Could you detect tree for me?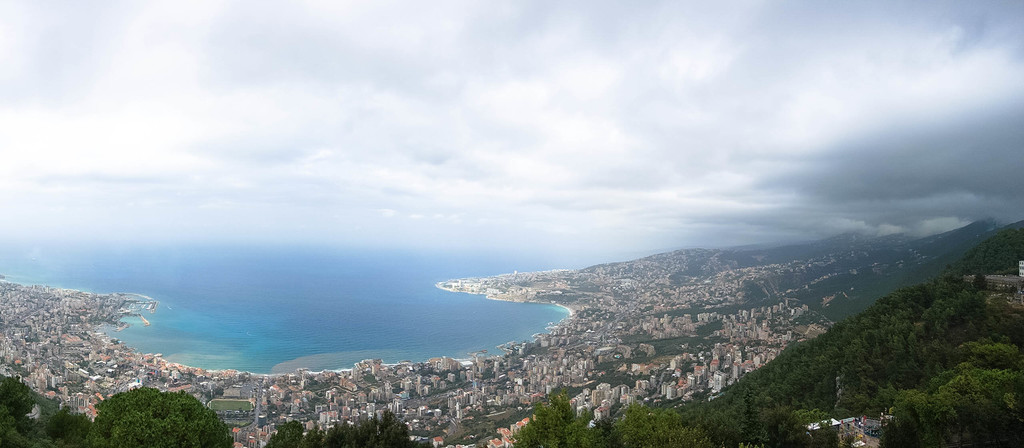
Detection result: BBox(0, 368, 91, 447).
